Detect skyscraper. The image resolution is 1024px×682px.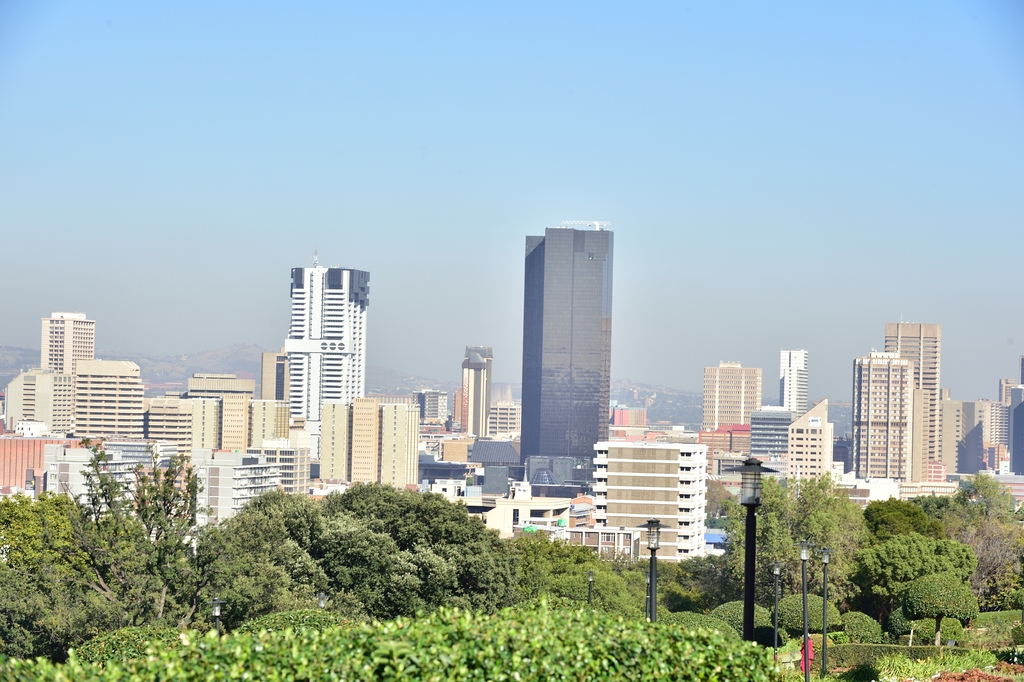
l=291, t=268, r=371, b=464.
